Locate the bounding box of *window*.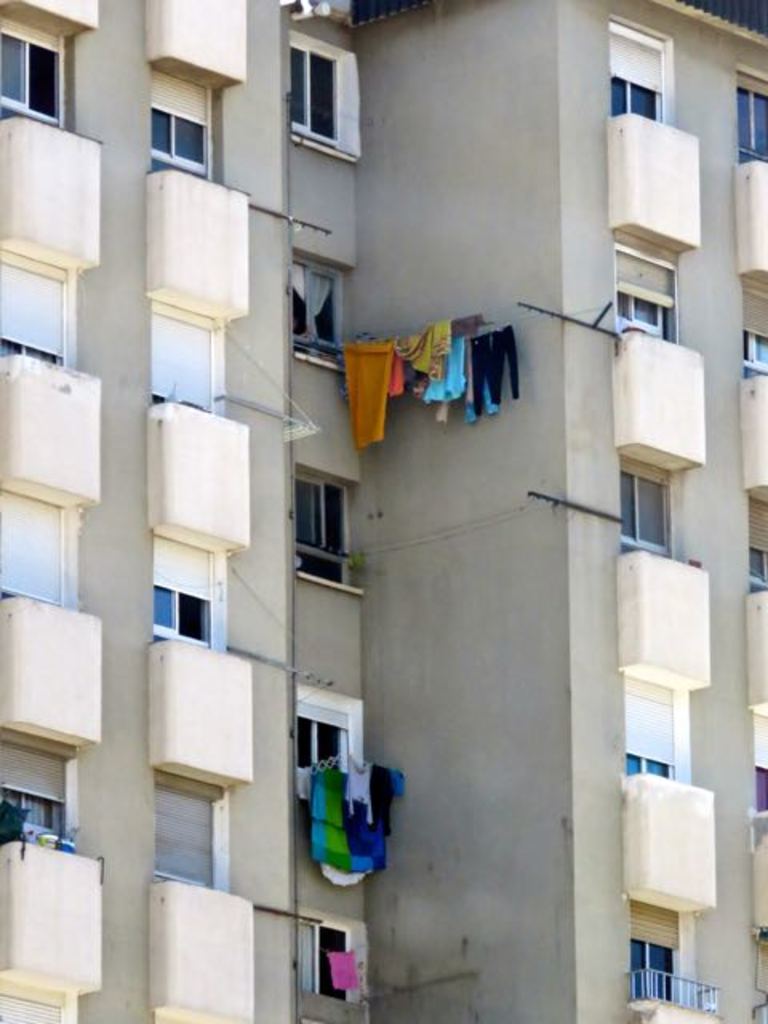
Bounding box: l=288, t=475, r=365, b=597.
